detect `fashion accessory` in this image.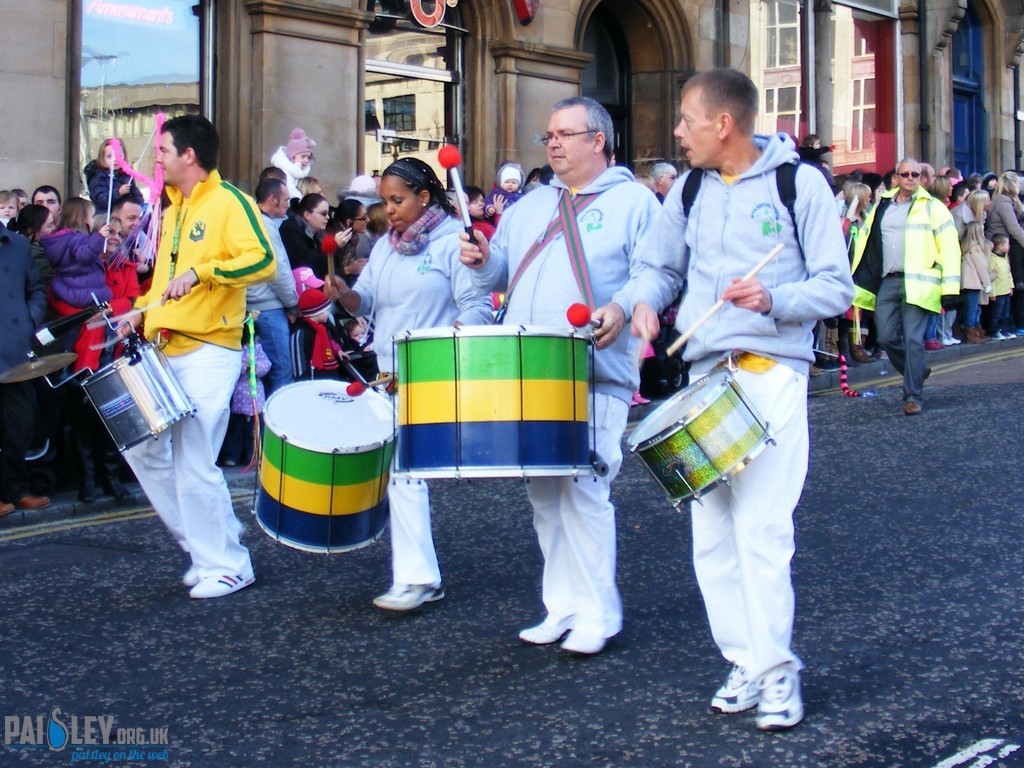
Detection: 955 336 963 342.
